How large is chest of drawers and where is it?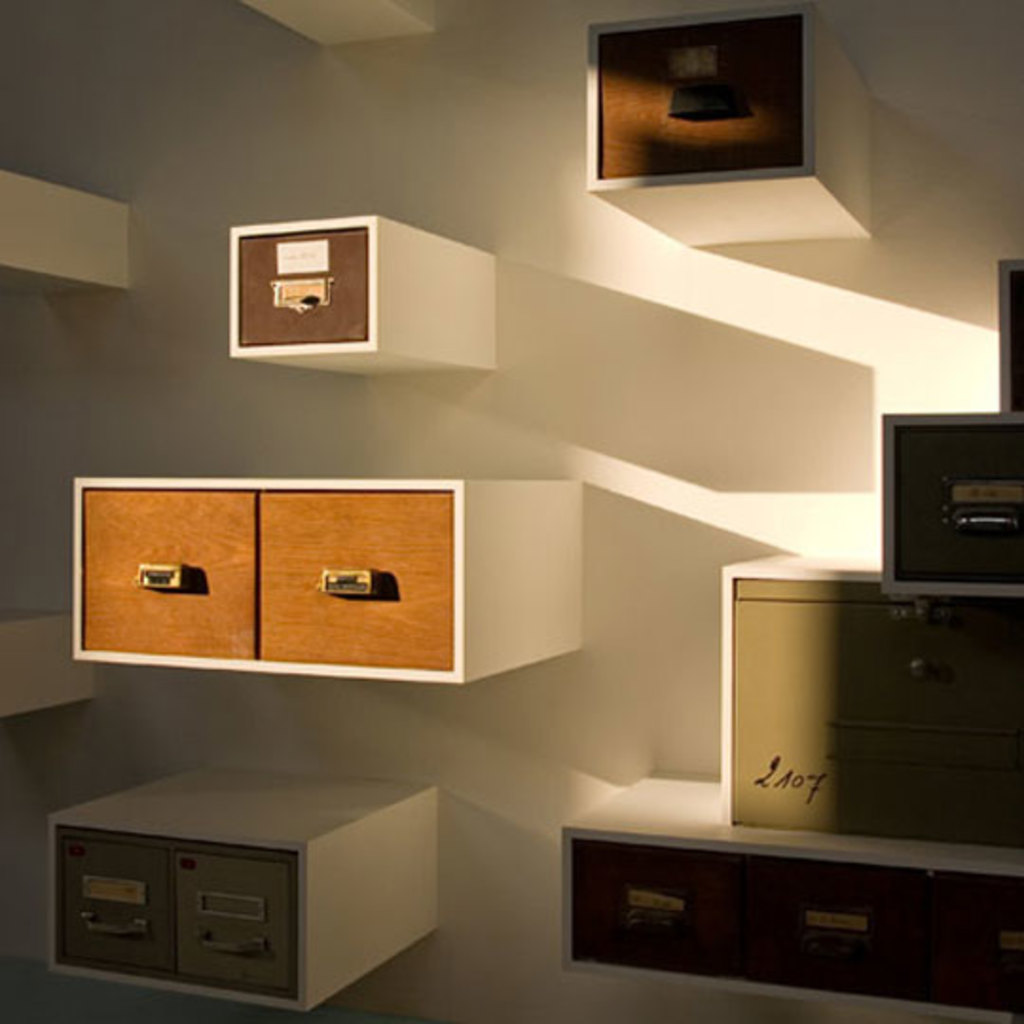
Bounding box: (1003, 260, 1022, 410).
